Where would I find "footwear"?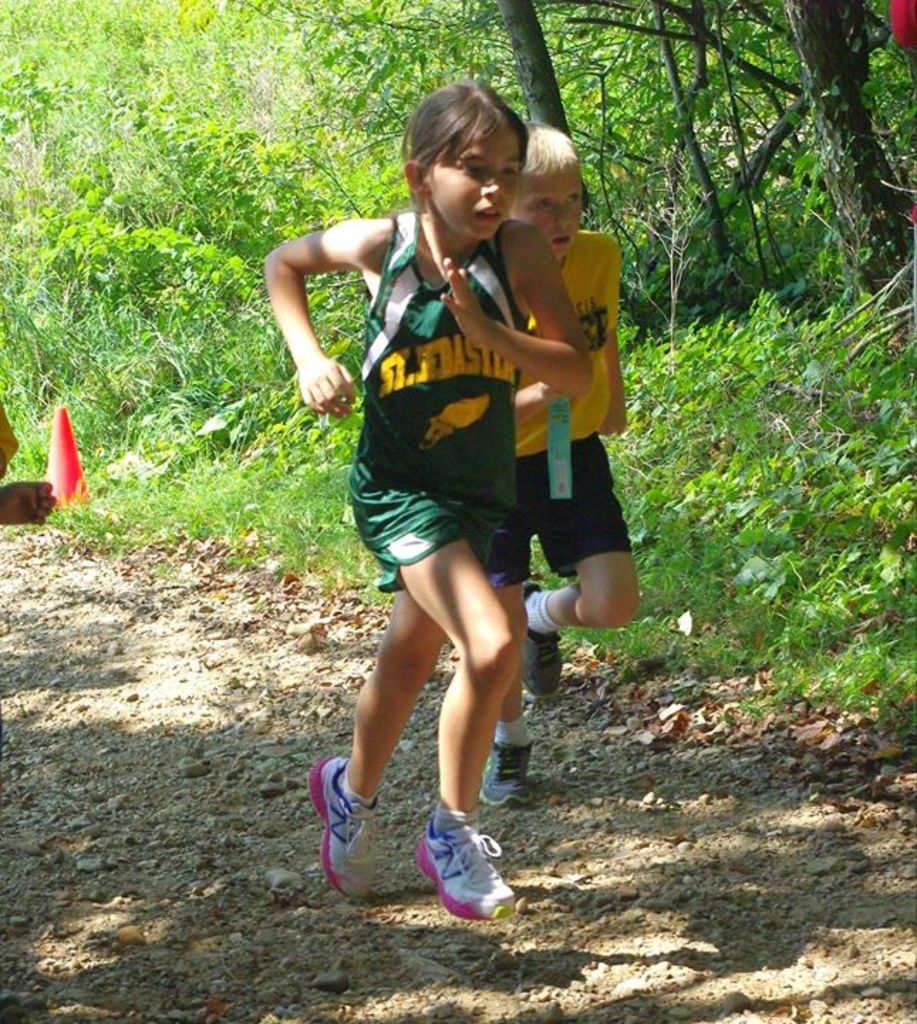
At 516 566 567 703.
